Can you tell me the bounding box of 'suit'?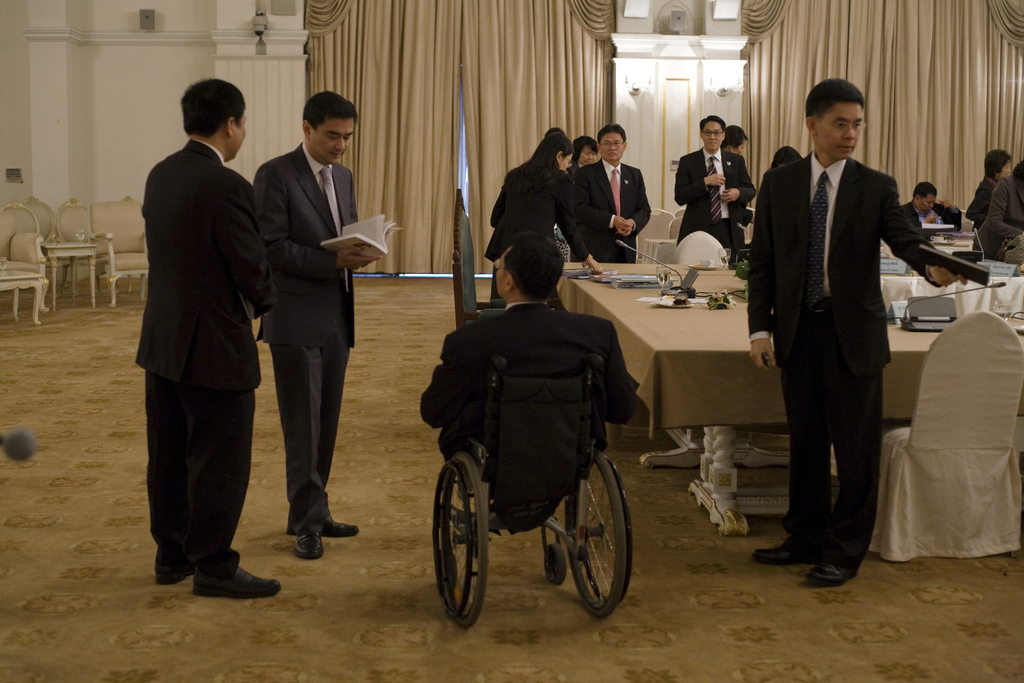
[x1=675, y1=145, x2=749, y2=252].
